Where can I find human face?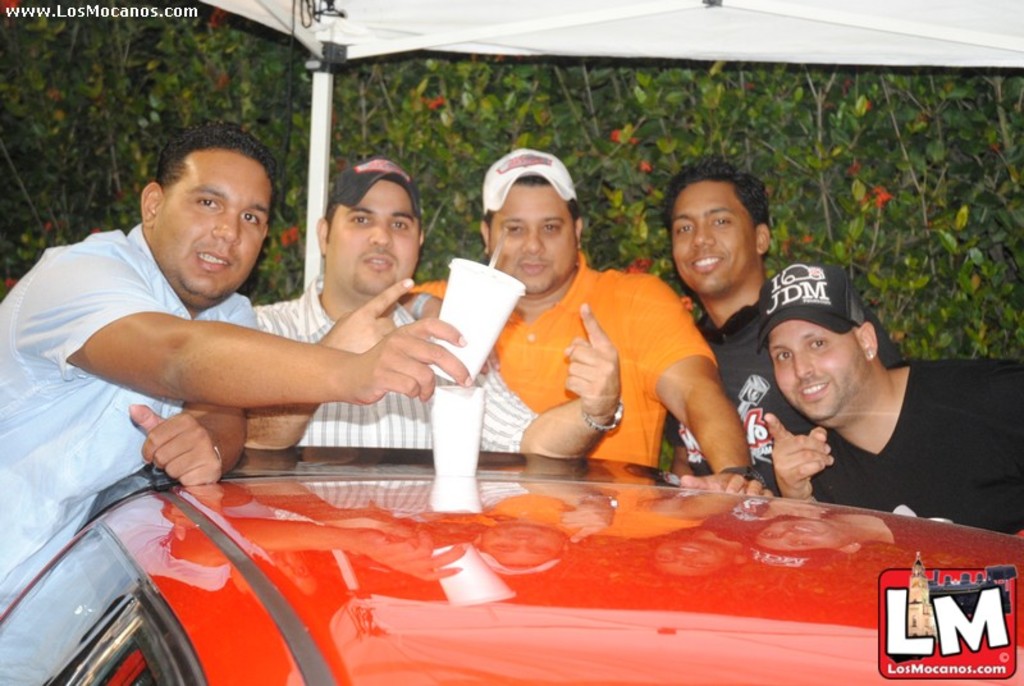
You can find it at BBox(150, 155, 269, 297).
